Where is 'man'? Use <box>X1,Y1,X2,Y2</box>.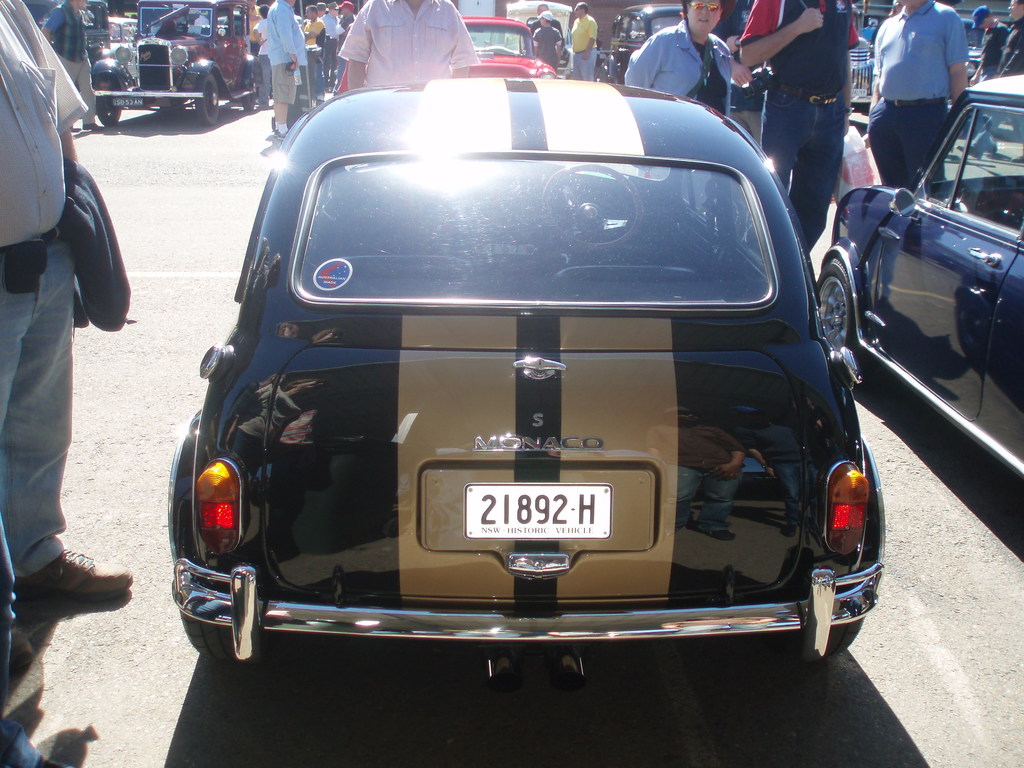
<box>44,1,104,130</box>.
